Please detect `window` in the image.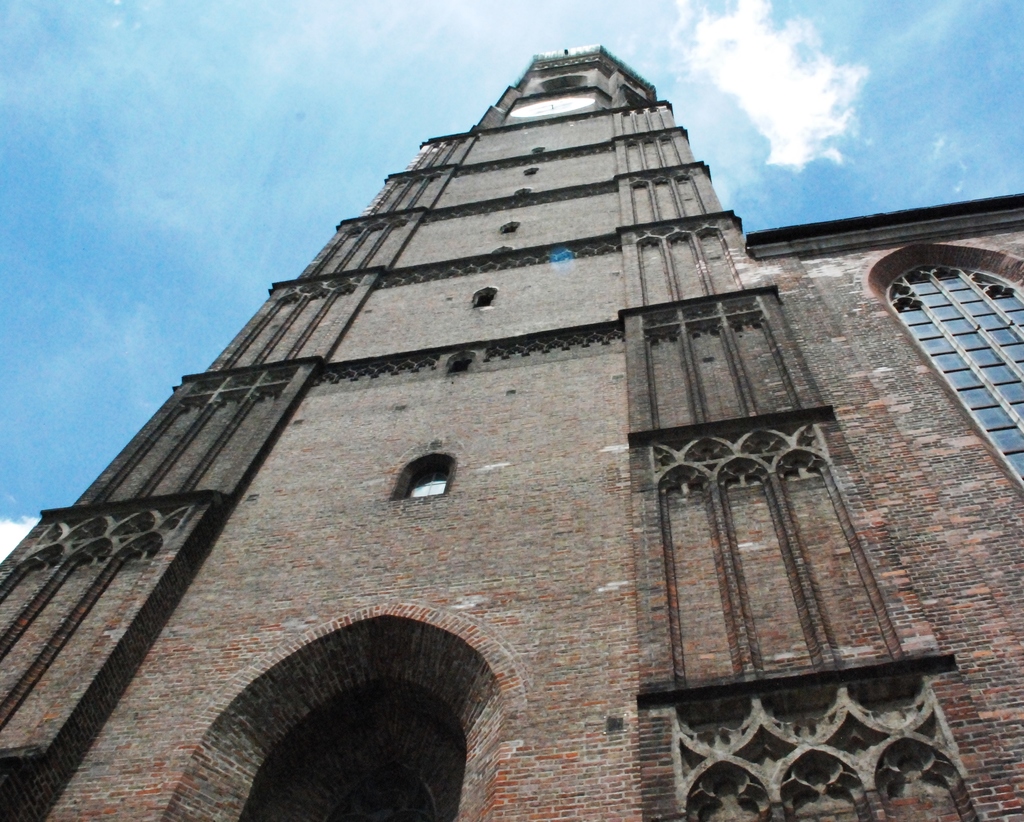
{"x1": 476, "y1": 296, "x2": 493, "y2": 310}.
